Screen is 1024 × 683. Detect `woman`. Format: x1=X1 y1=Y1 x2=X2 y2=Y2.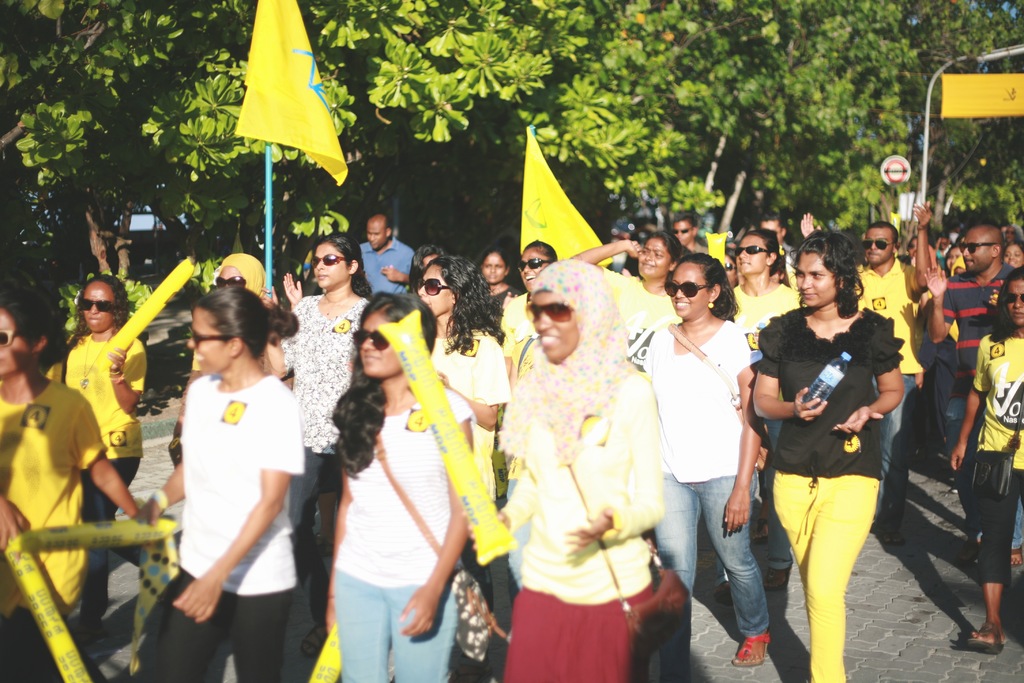
x1=944 y1=242 x2=960 y2=270.
